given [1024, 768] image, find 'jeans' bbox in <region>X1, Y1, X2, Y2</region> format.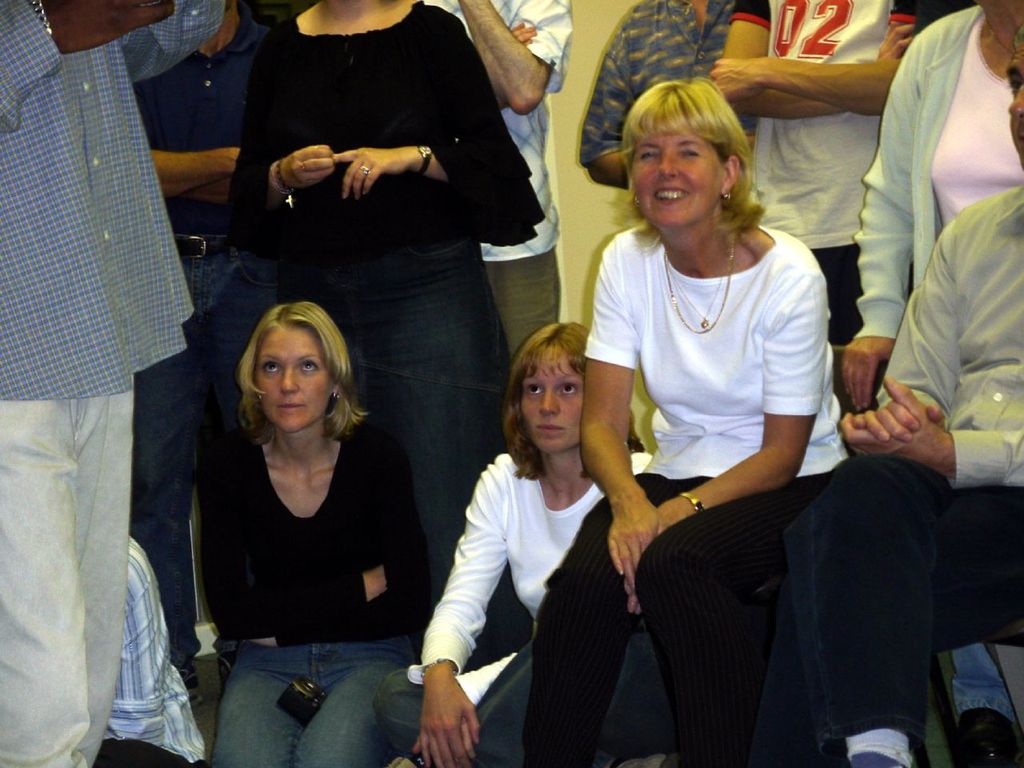
<region>286, 234, 497, 602</region>.
